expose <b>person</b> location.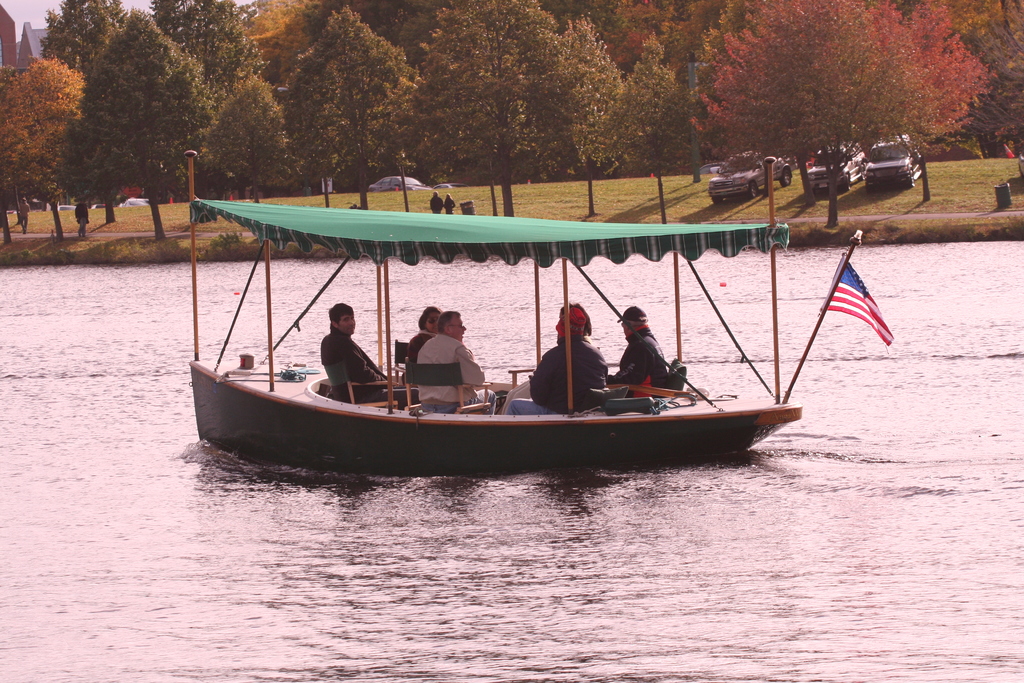
Exposed at x1=75, y1=197, x2=91, y2=238.
